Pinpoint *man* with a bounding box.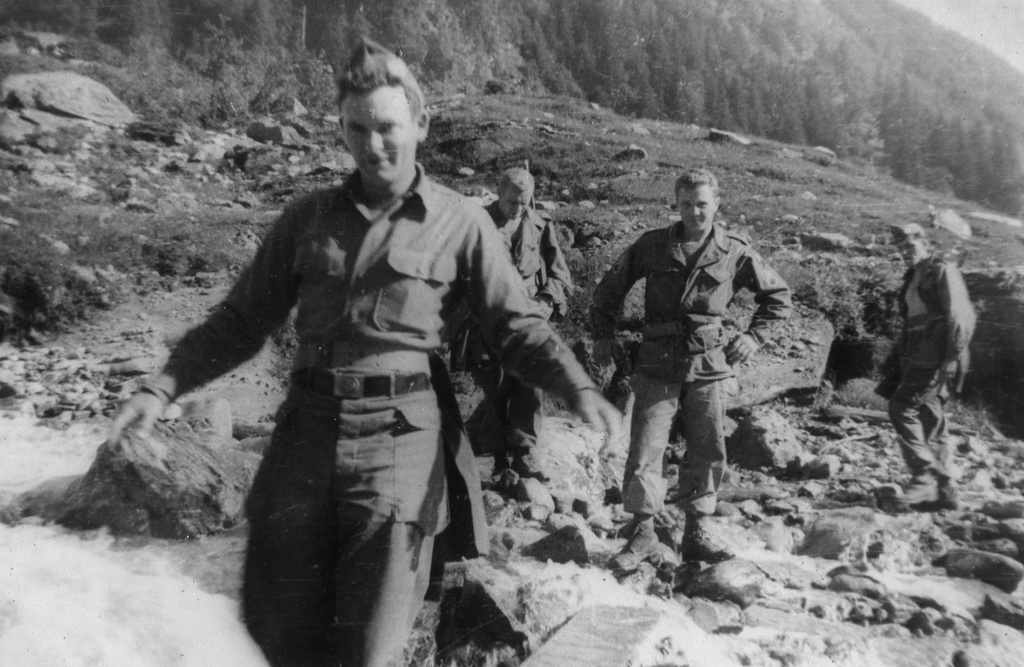
(x1=108, y1=27, x2=619, y2=666).
